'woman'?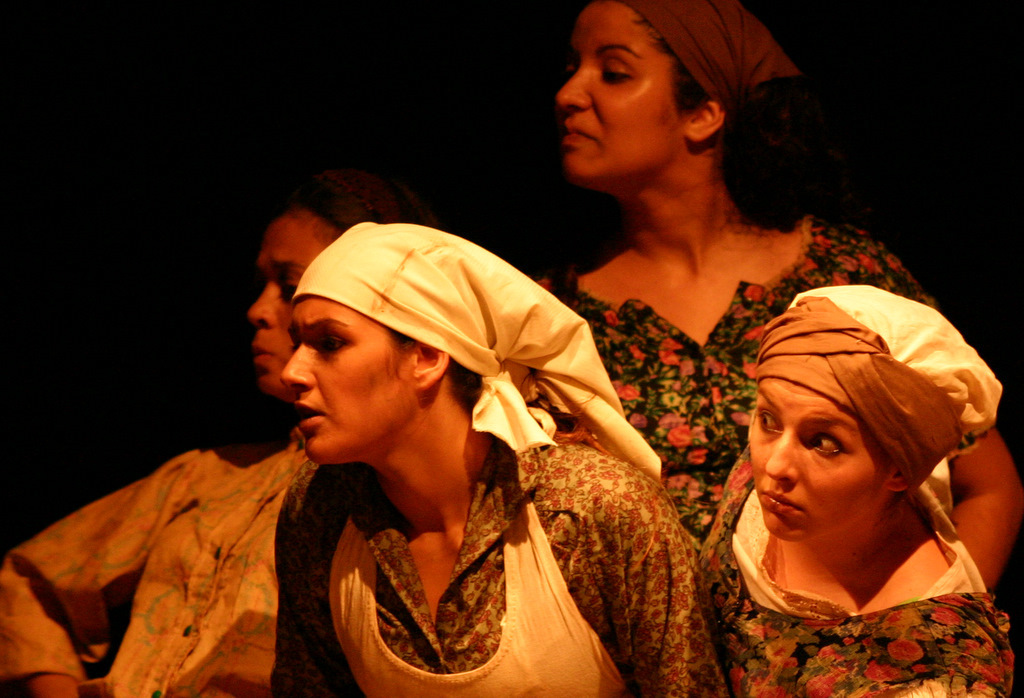
(274, 222, 708, 697)
